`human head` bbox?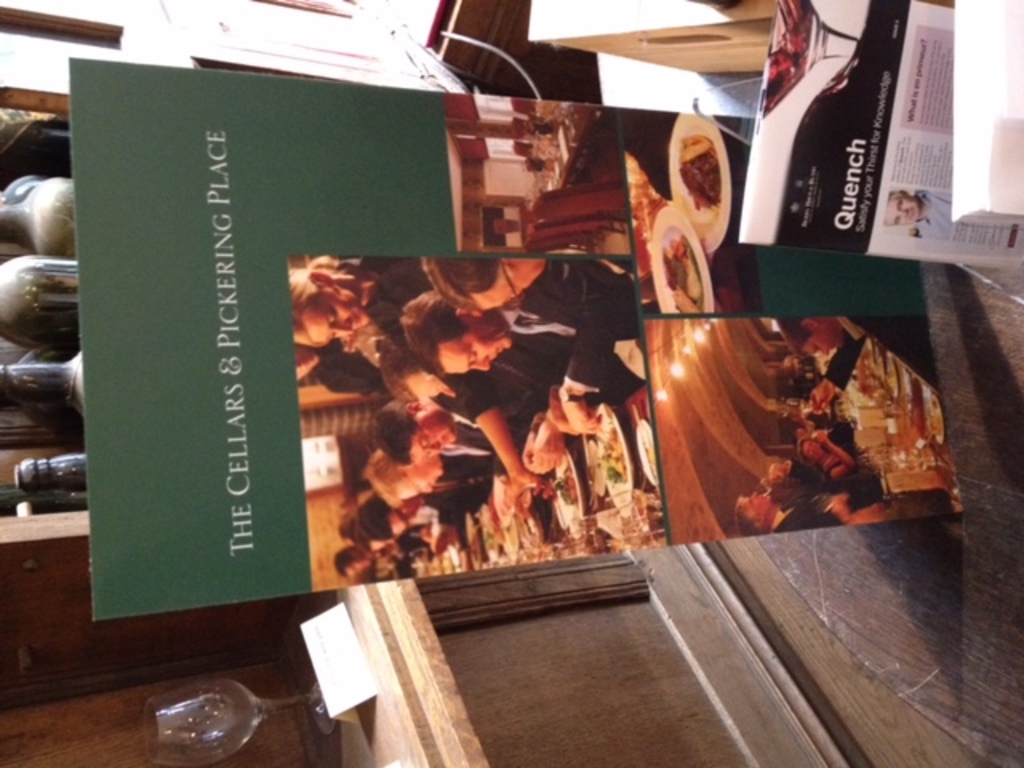
bbox(797, 438, 826, 459)
